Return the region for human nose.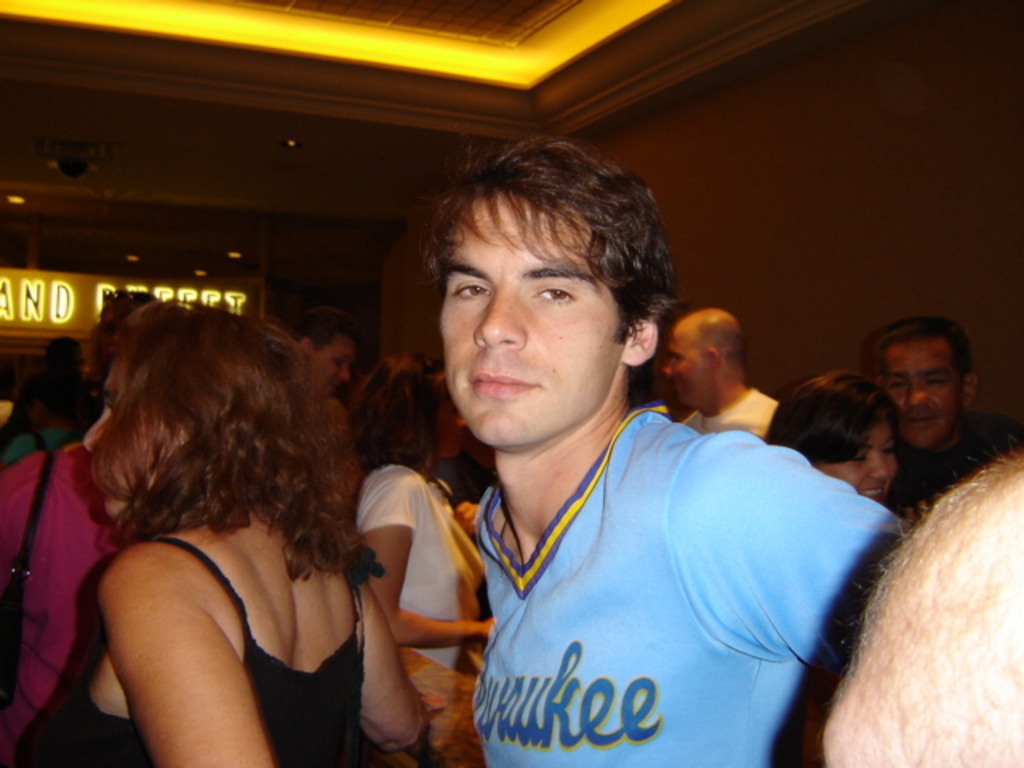
region(867, 451, 891, 483).
